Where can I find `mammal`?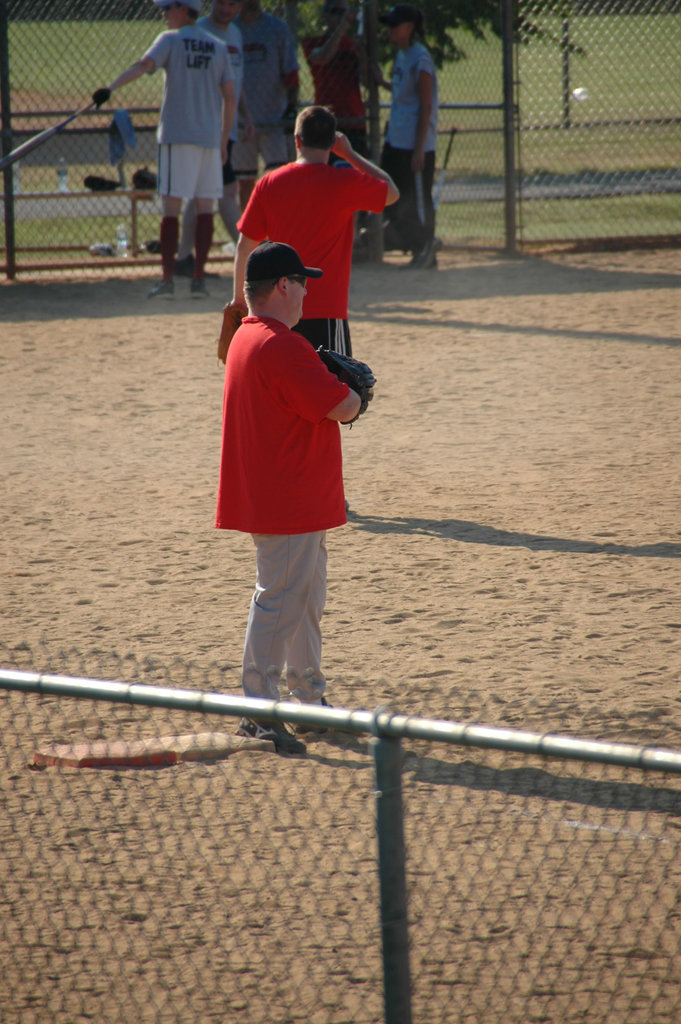
You can find it at BBox(88, 0, 236, 302).
